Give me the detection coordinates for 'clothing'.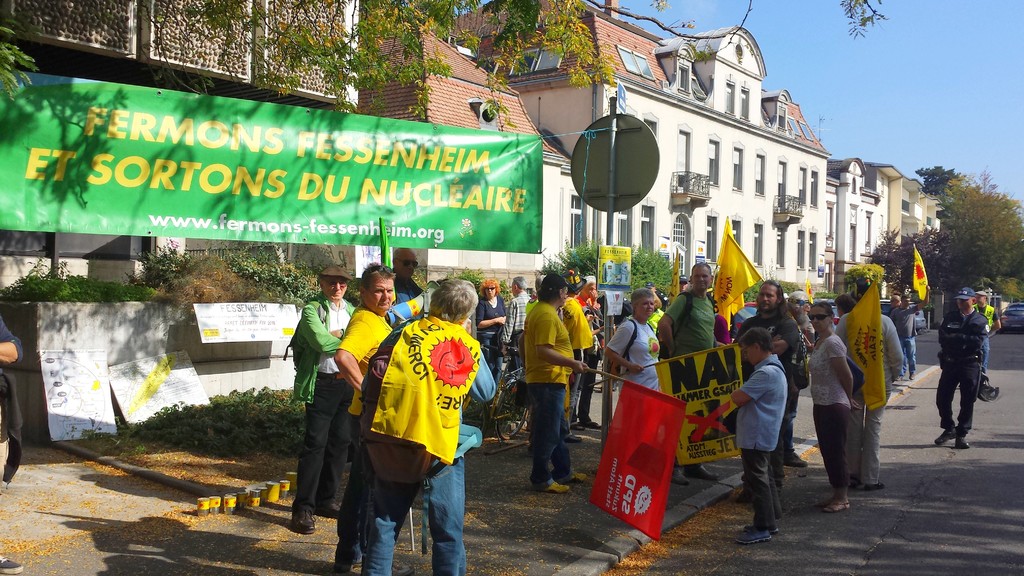
[x1=731, y1=312, x2=804, y2=459].
